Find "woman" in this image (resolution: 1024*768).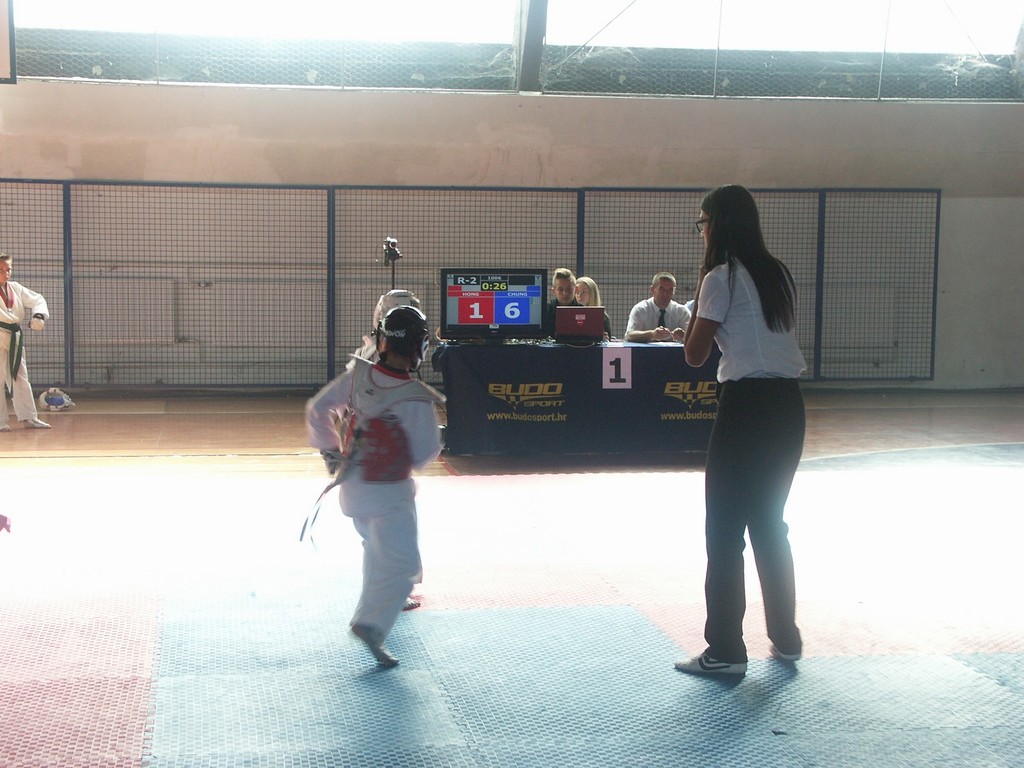
bbox=[669, 163, 818, 715].
